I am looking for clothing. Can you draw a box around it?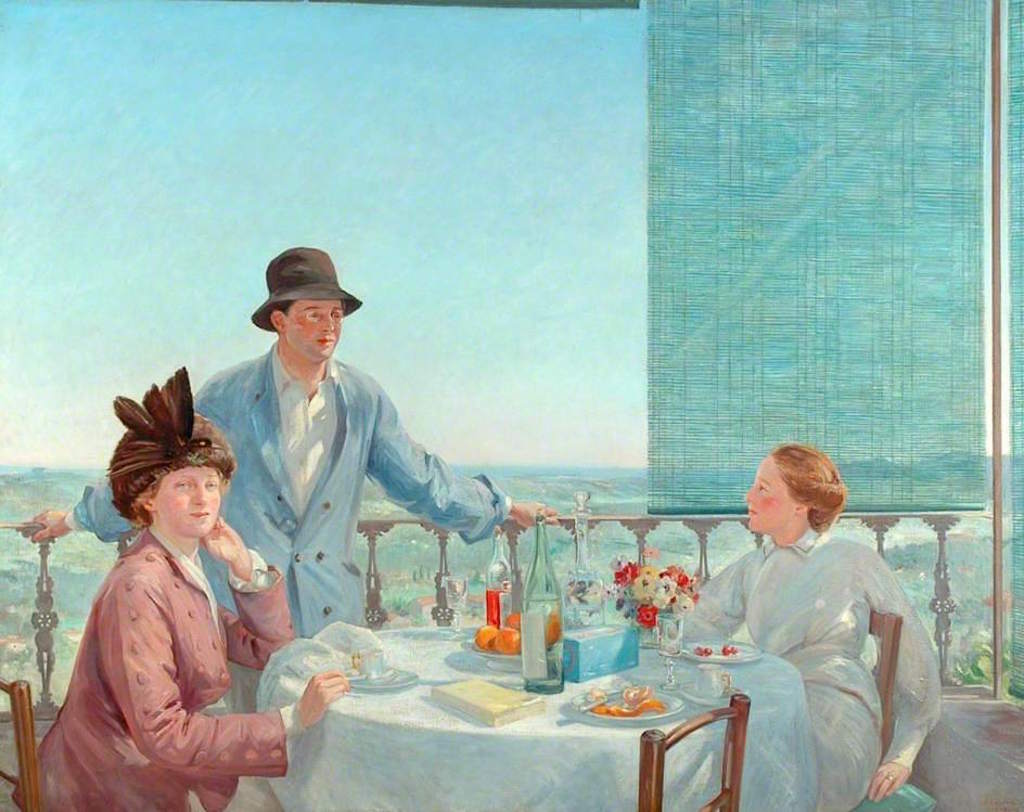
Sure, the bounding box is box(66, 337, 515, 708).
